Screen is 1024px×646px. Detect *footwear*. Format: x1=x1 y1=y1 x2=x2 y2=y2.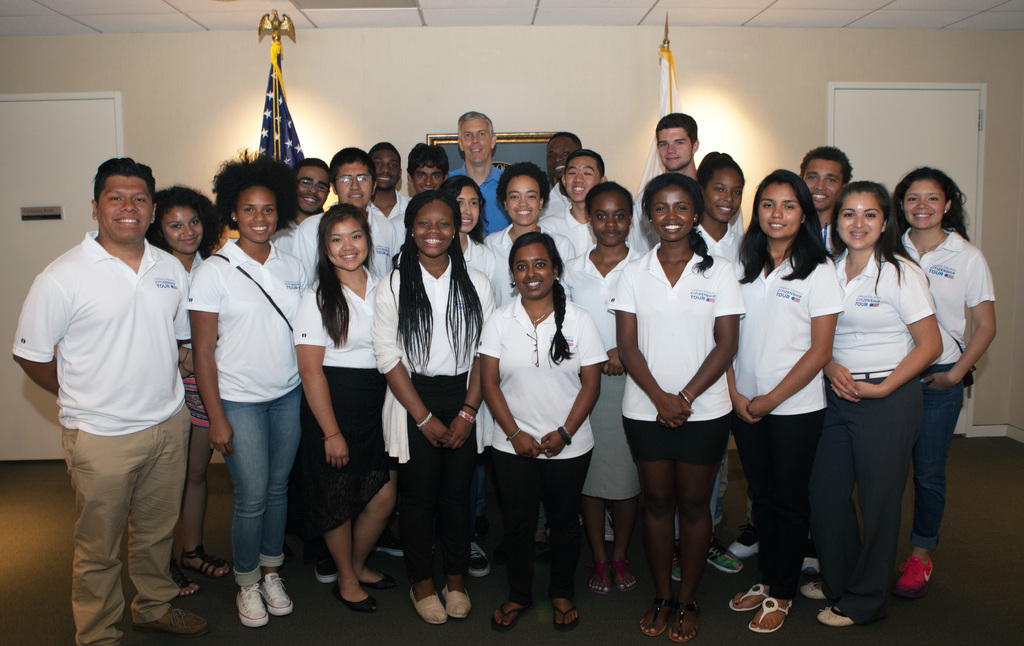
x1=318 y1=563 x2=338 y2=581.
